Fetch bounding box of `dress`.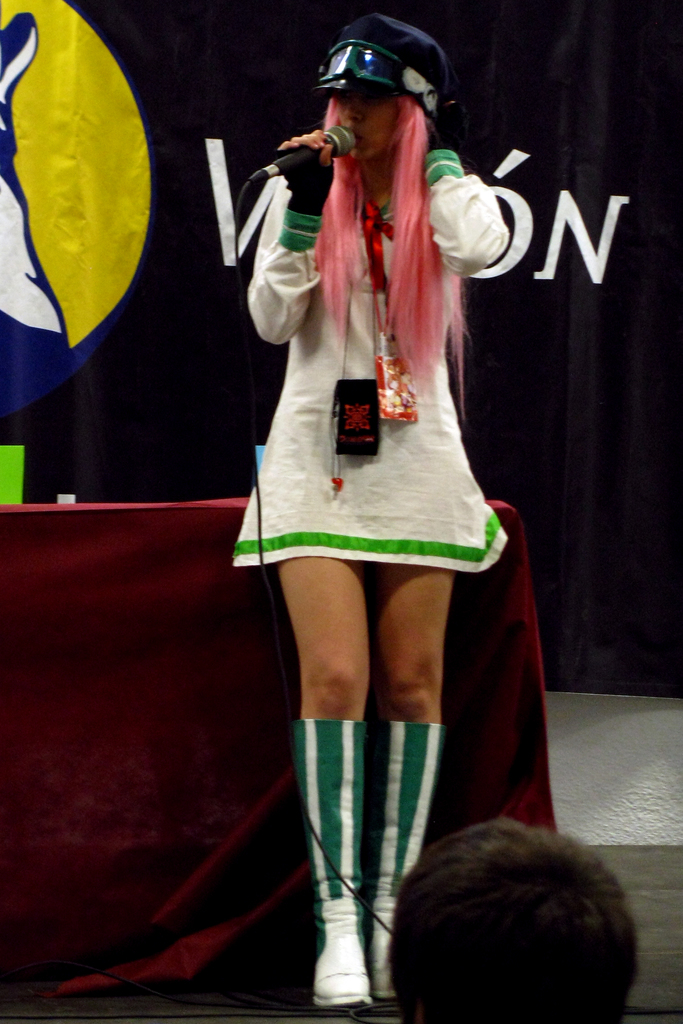
Bbox: rect(232, 148, 511, 573).
